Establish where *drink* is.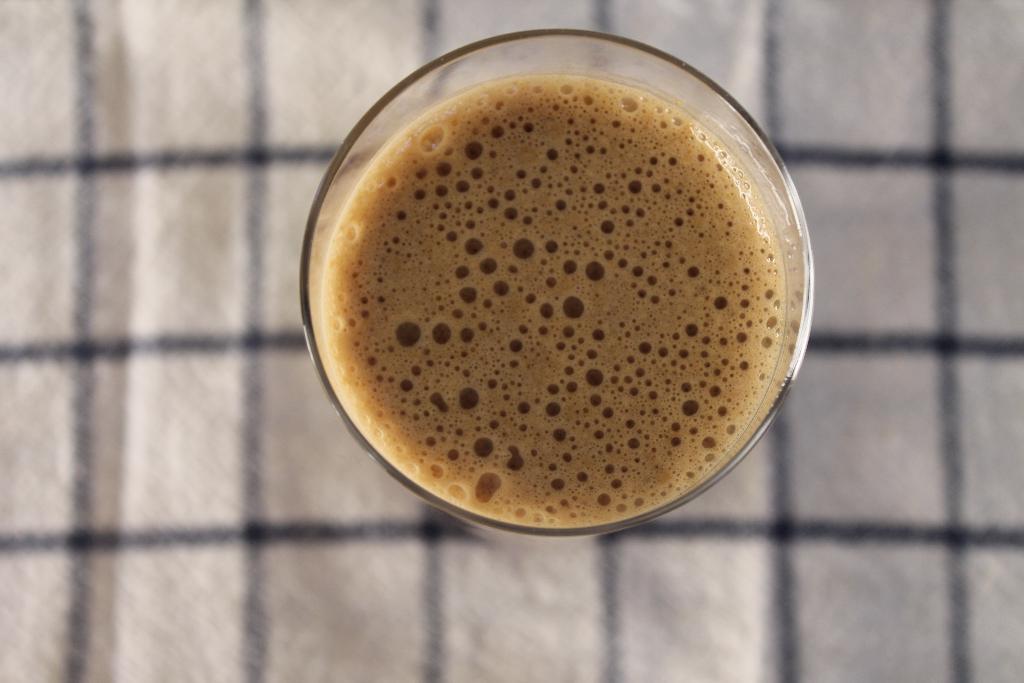
Established at region(322, 73, 792, 529).
